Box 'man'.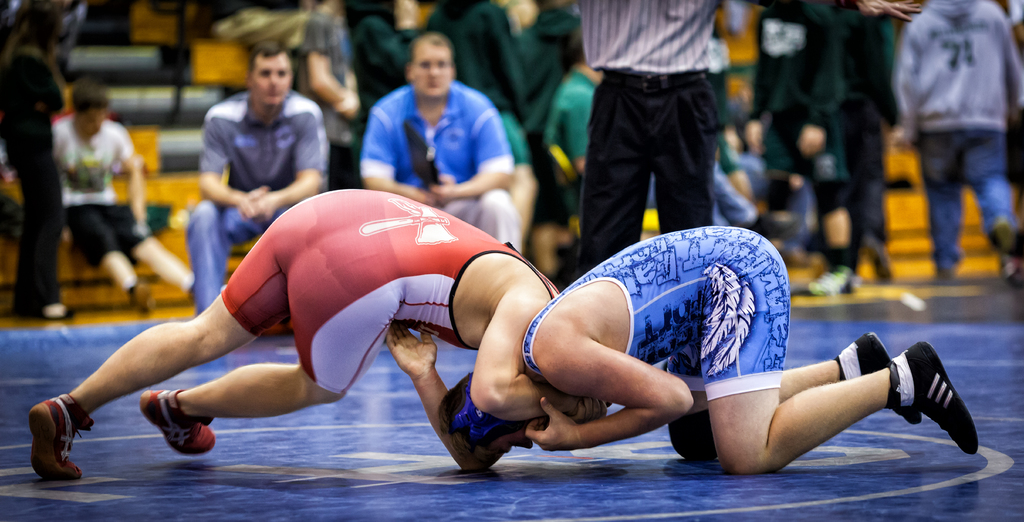
[x1=44, y1=85, x2=209, y2=319].
